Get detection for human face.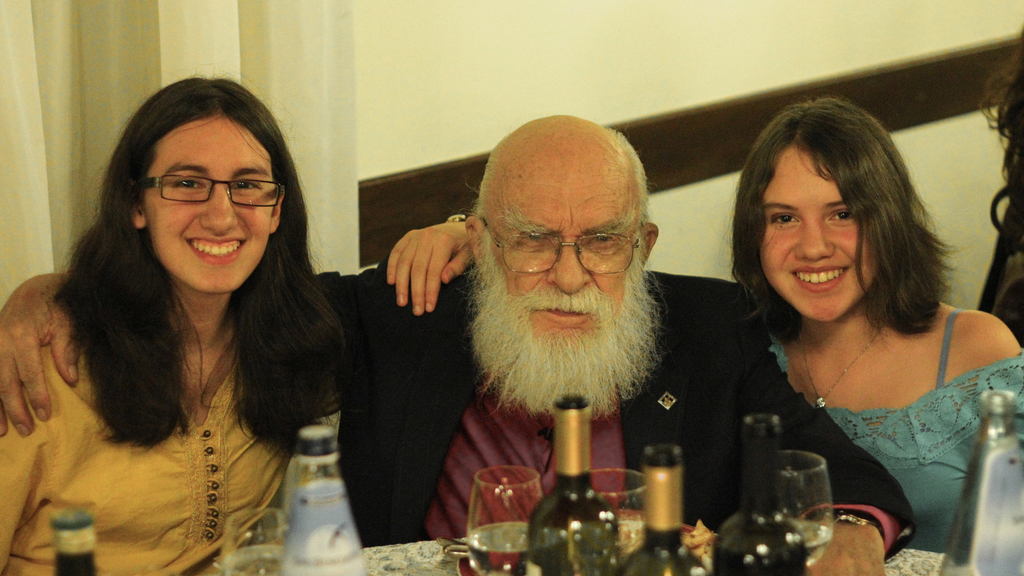
Detection: (756,147,902,318).
